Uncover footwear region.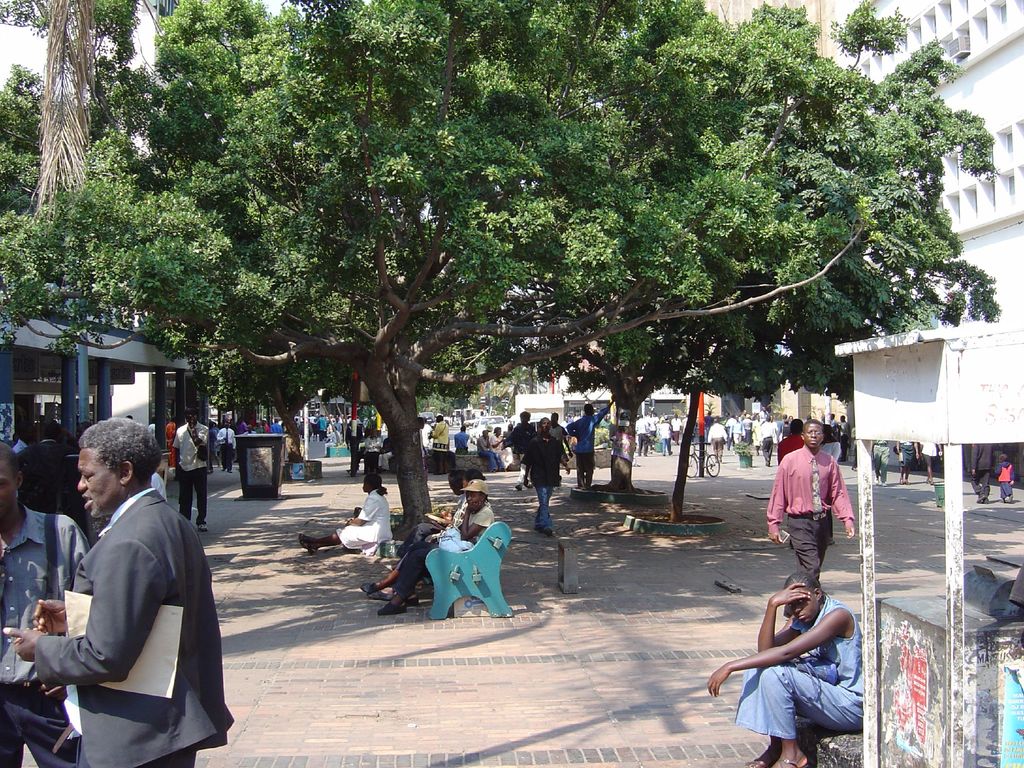
Uncovered: box(358, 584, 382, 595).
